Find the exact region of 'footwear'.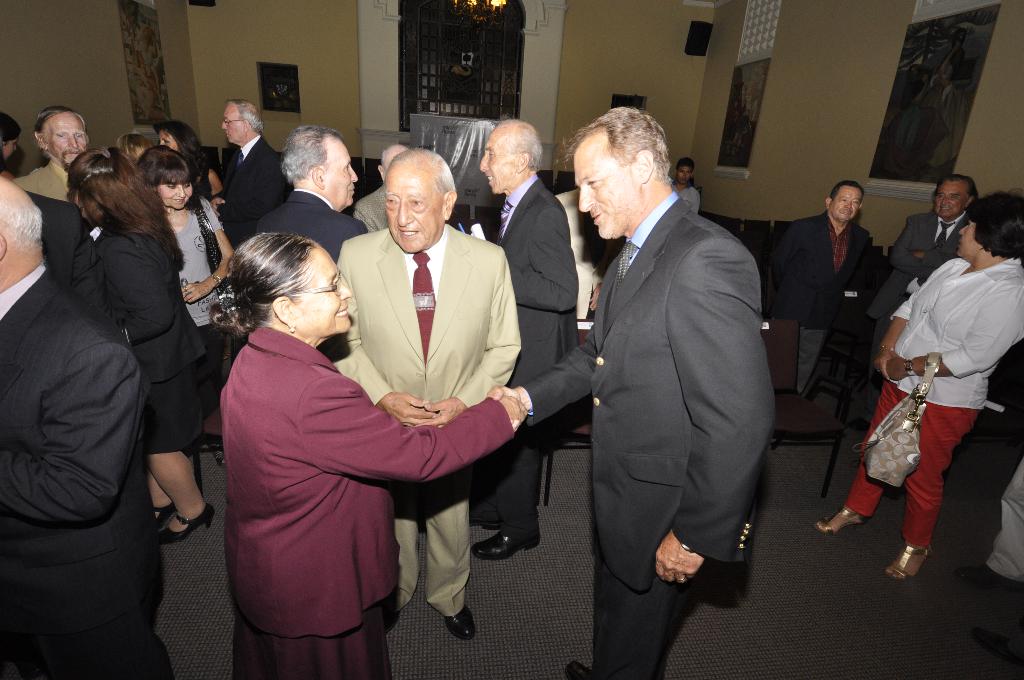
Exact region: detection(444, 603, 476, 638).
